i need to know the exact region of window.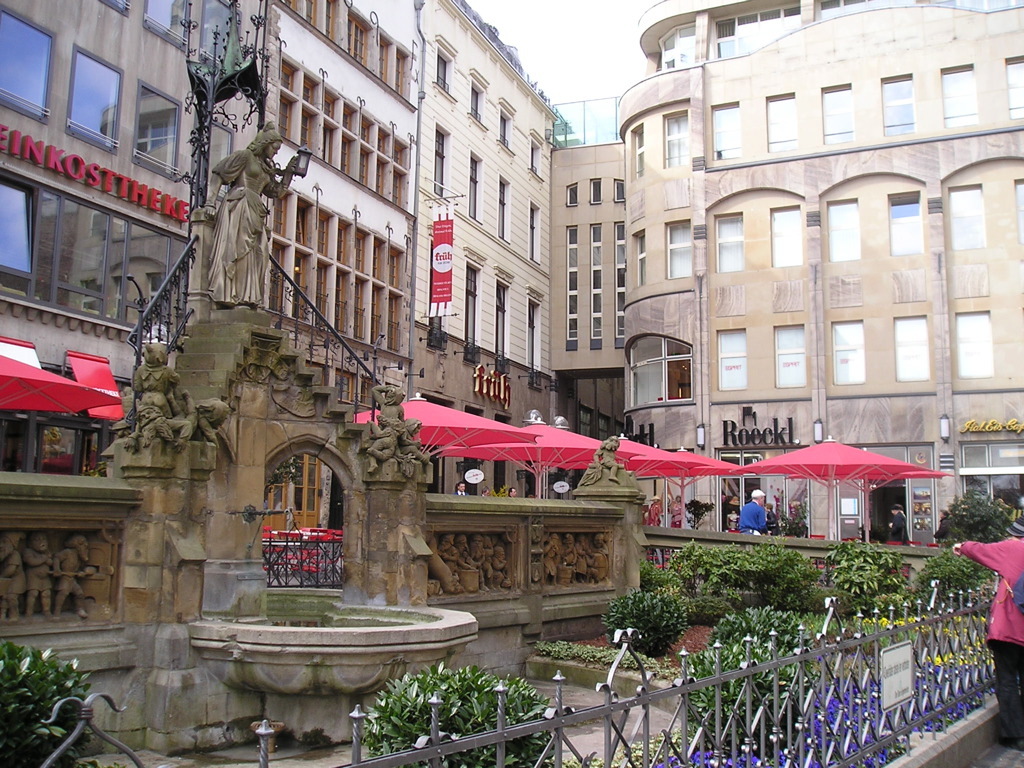
Region: 945,185,984,250.
